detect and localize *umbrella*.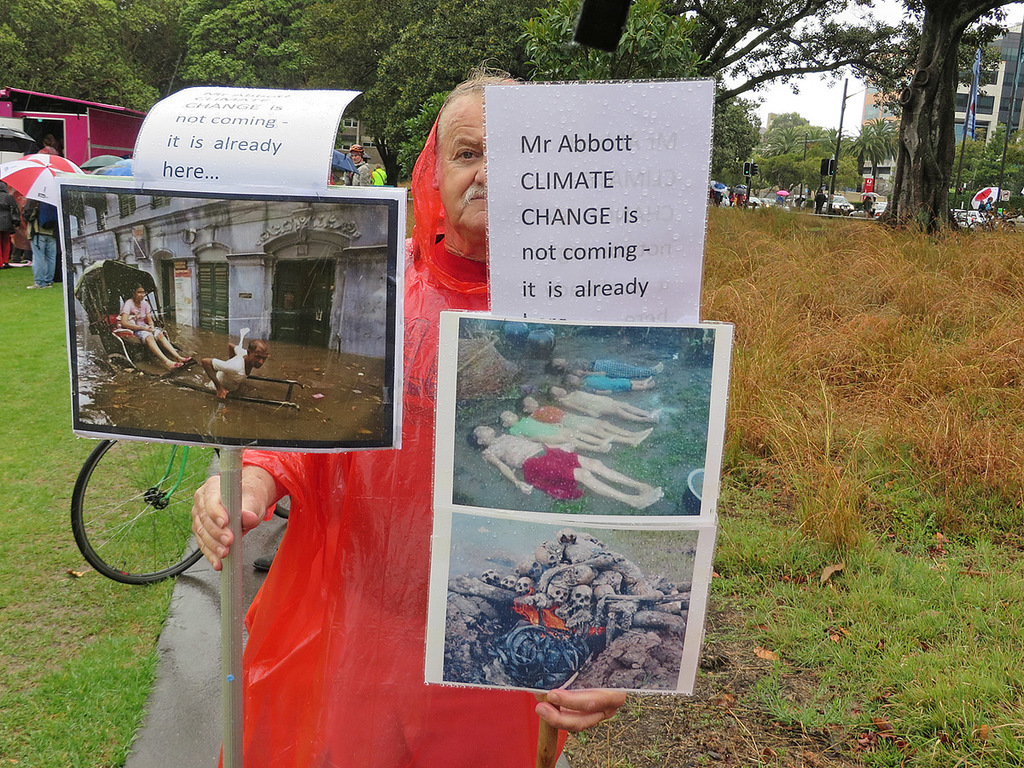
Localized at bbox(0, 158, 58, 216).
